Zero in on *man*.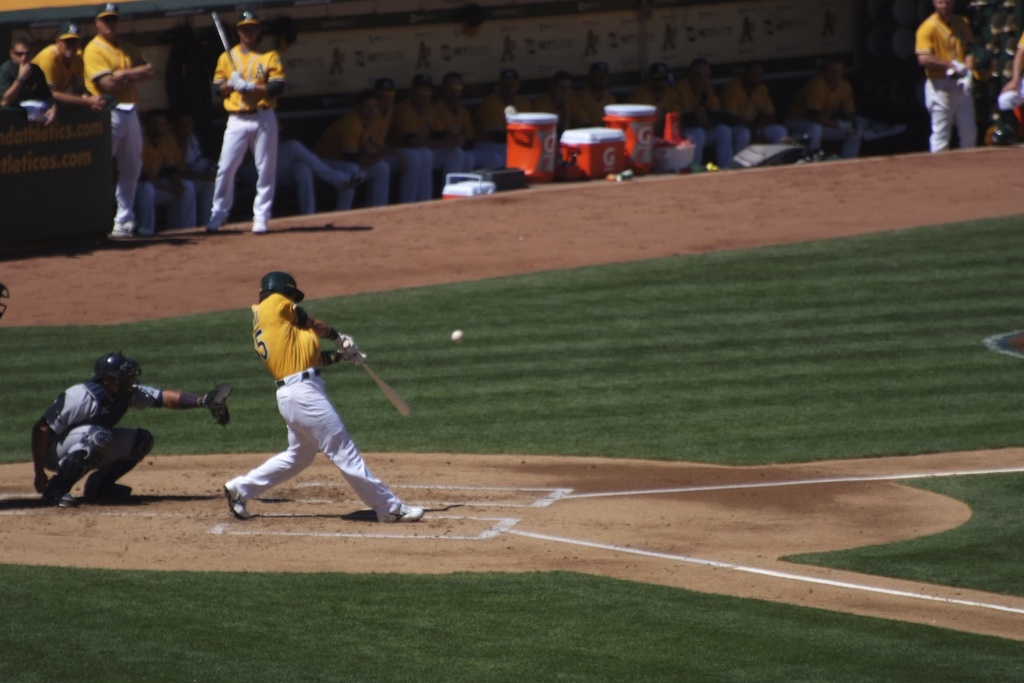
Zeroed in: pyautogui.locateOnScreen(204, 283, 410, 534).
